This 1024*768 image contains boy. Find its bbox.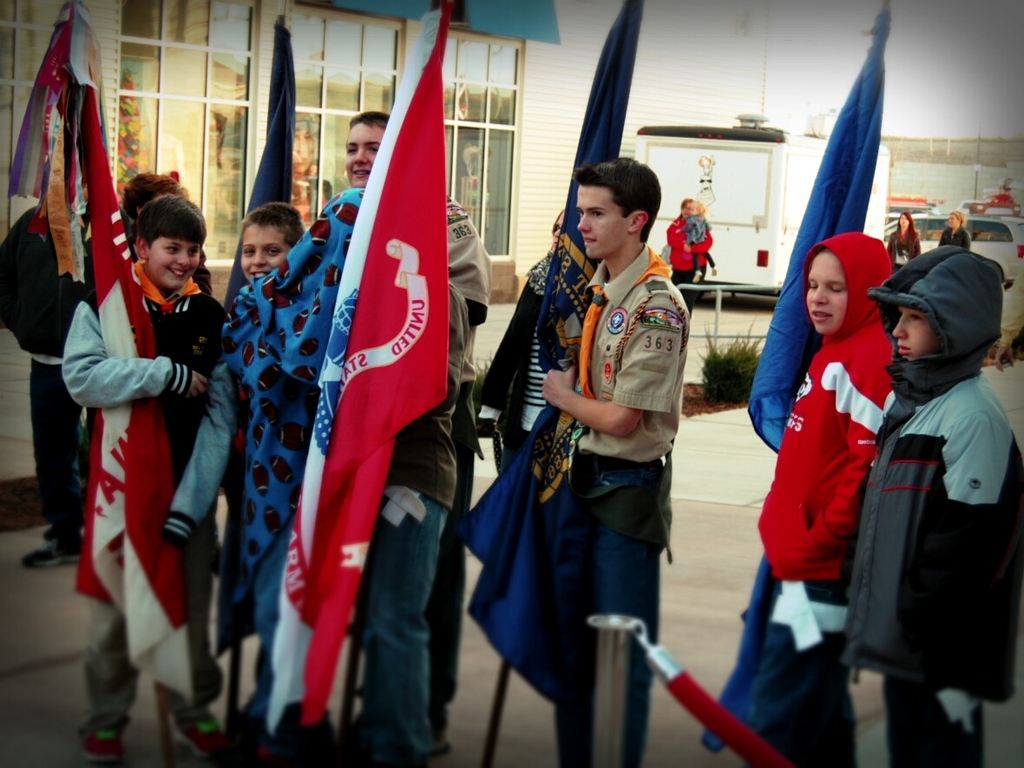
545 153 693 763.
